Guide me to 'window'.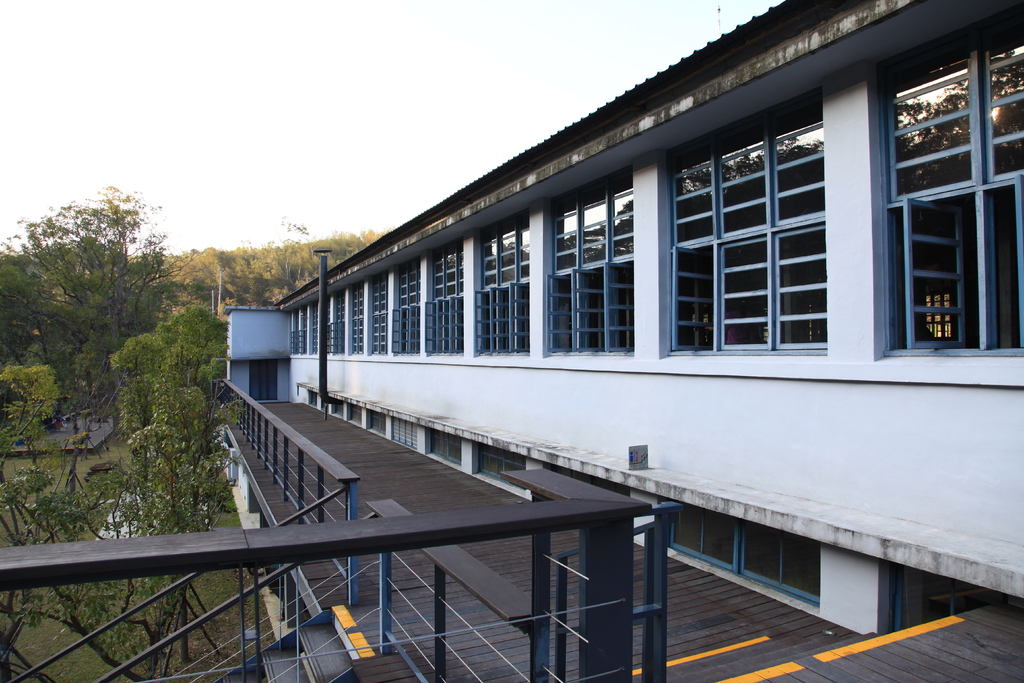
Guidance: [333, 292, 345, 351].
